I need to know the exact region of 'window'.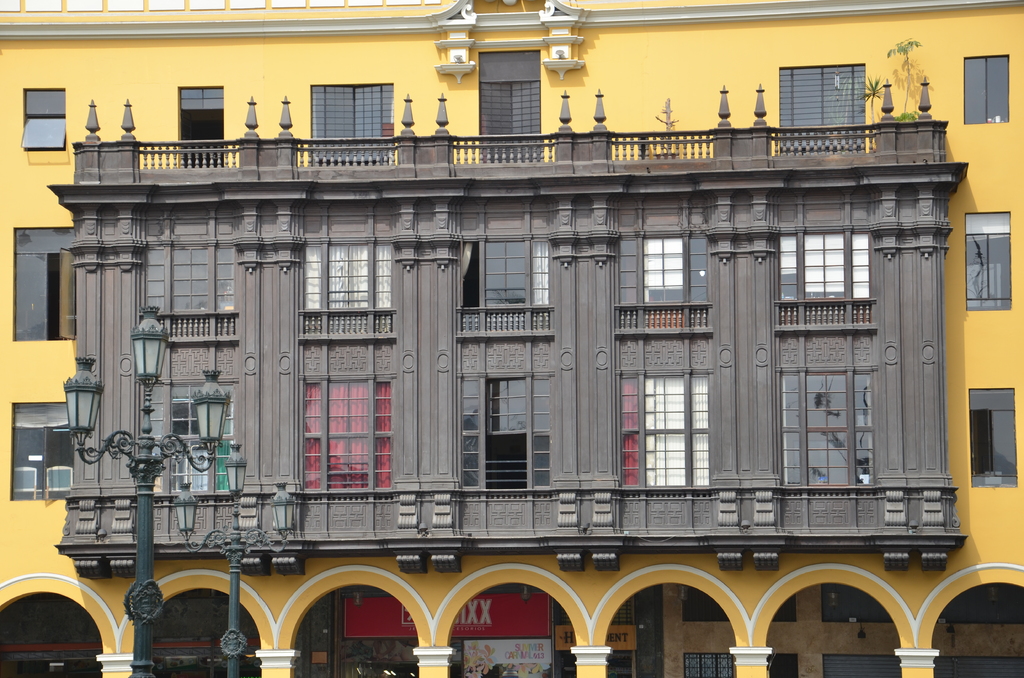
Region: pyautogui.locateOnScreen(635, 234, 714, 332).
